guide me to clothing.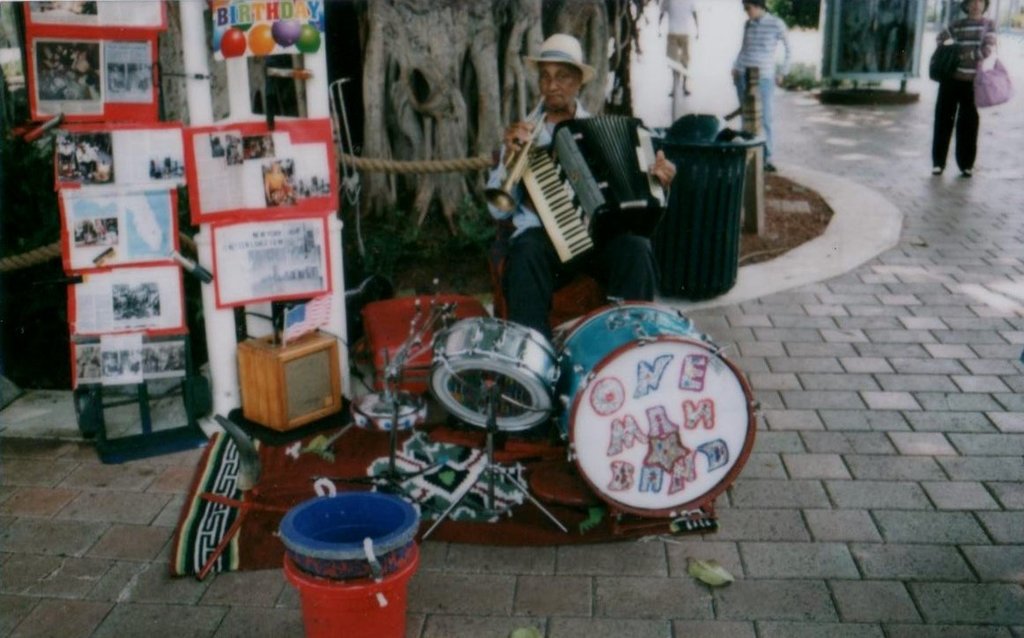
Guidance: [662, 0, 696, 95].
